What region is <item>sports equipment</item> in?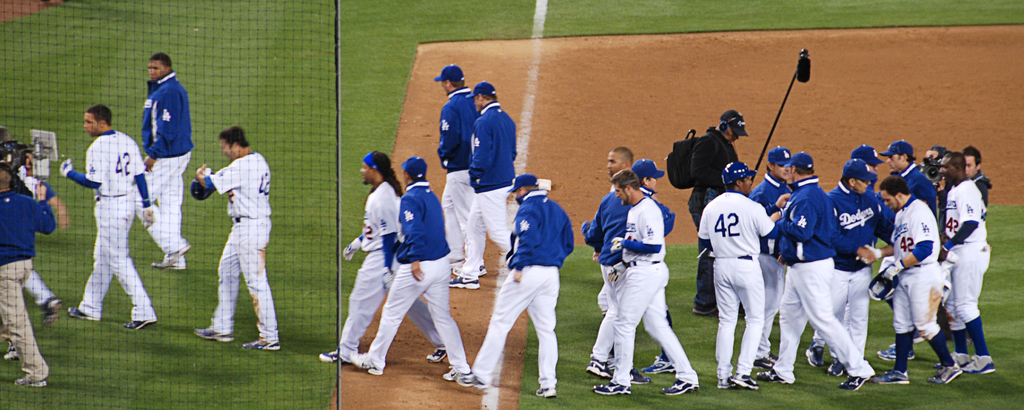
(804, 343, 827, 369).
